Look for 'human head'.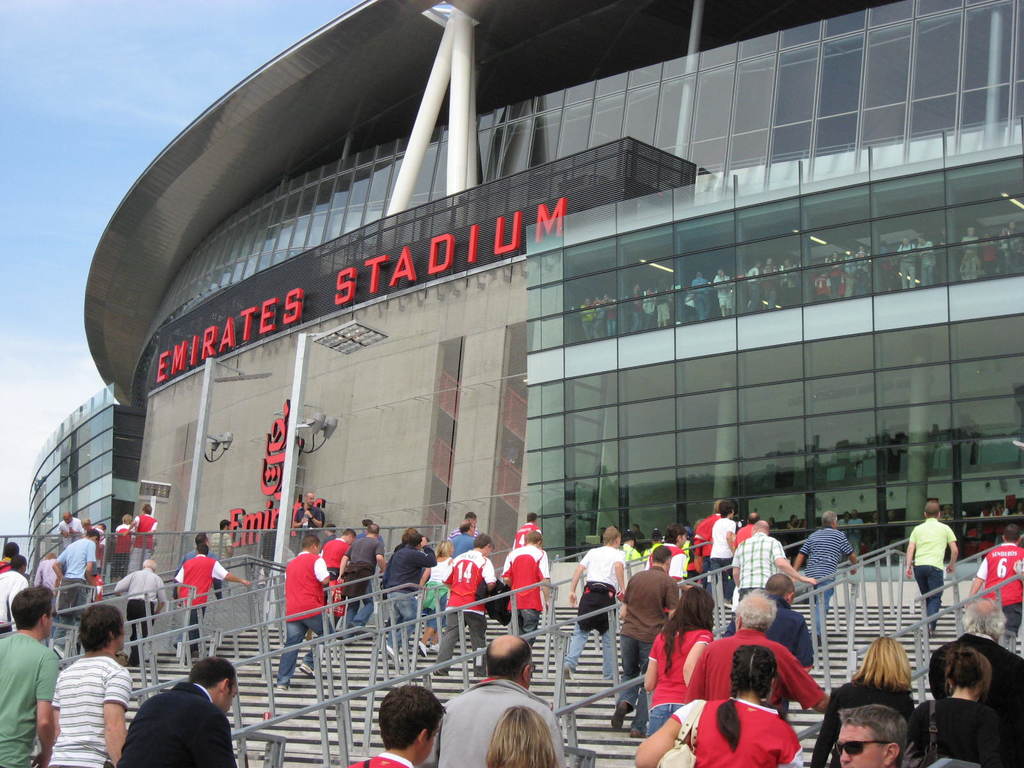
Found: bbox=[0, 538, 18, 559].
